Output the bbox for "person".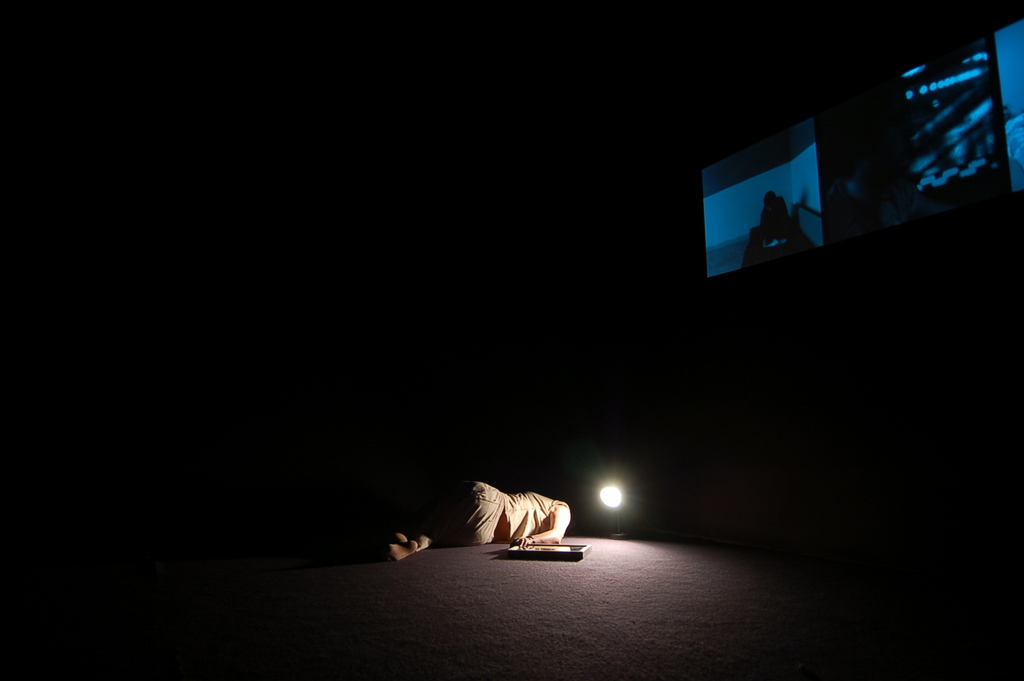
417/469/589/567.
